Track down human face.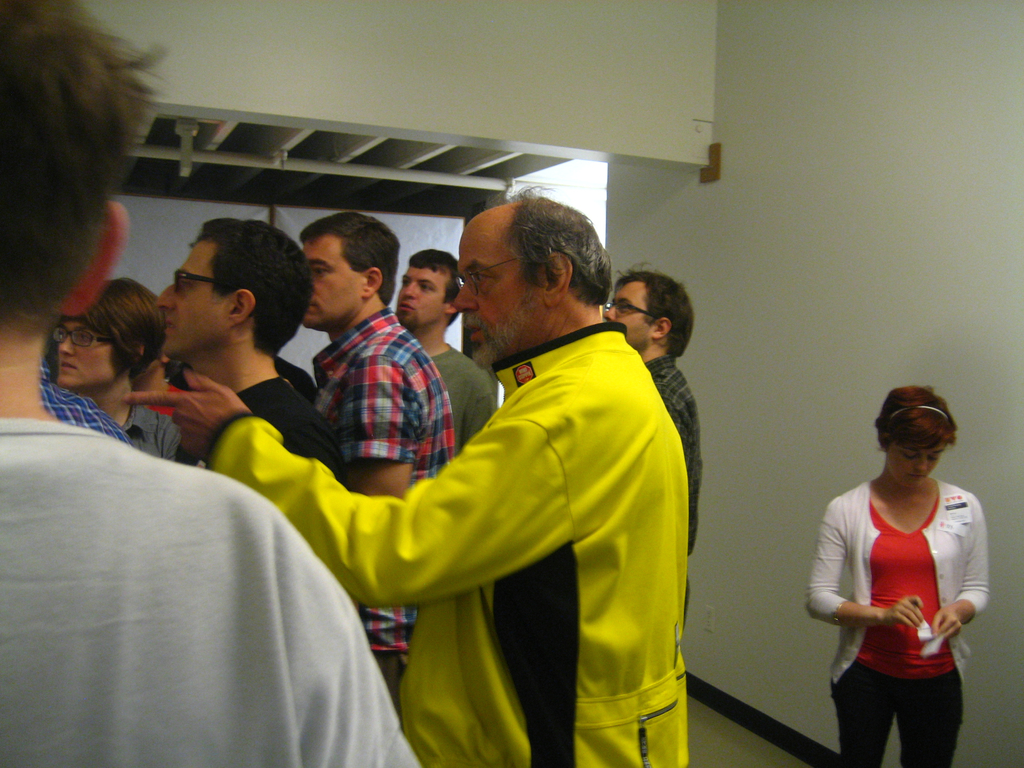
Tracked to [56, 315, 104, 386].
